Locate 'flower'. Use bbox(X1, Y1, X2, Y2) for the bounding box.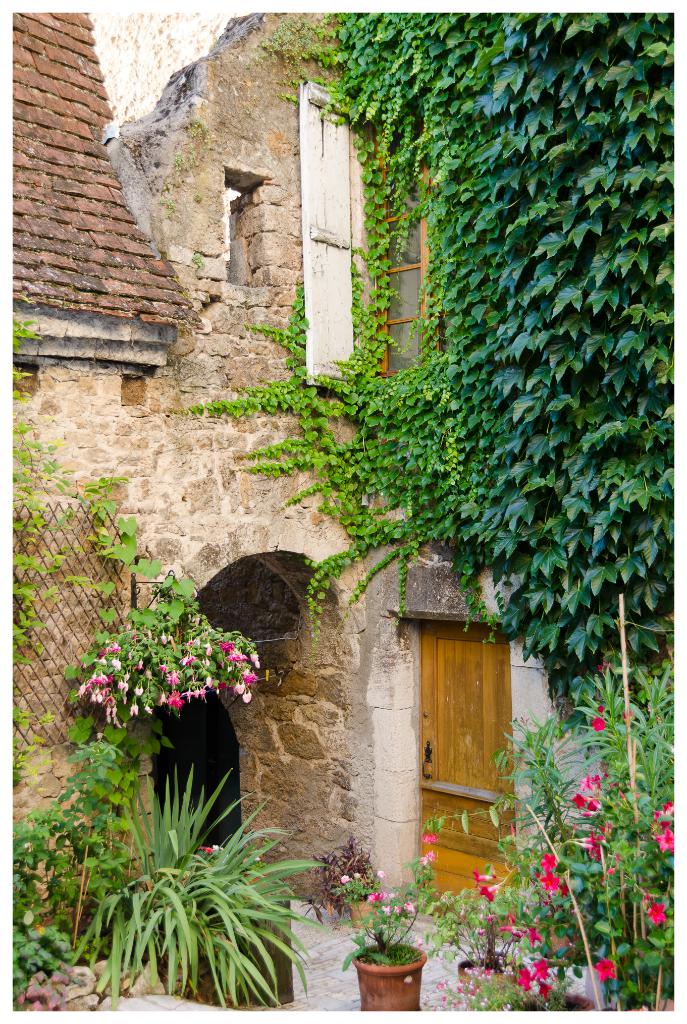
bbox(588, 959, 618, 984).
